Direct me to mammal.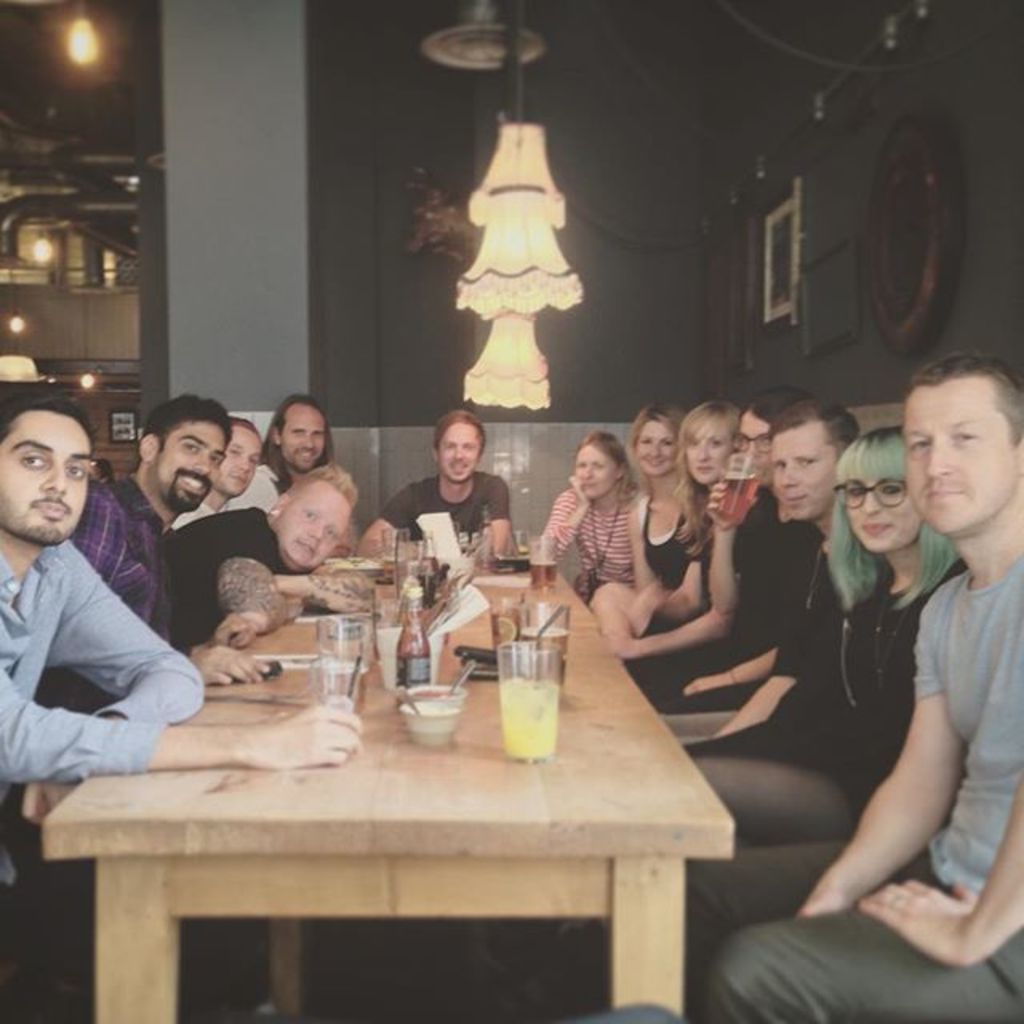
Direction: Rect(163, 461, 387, 643).
